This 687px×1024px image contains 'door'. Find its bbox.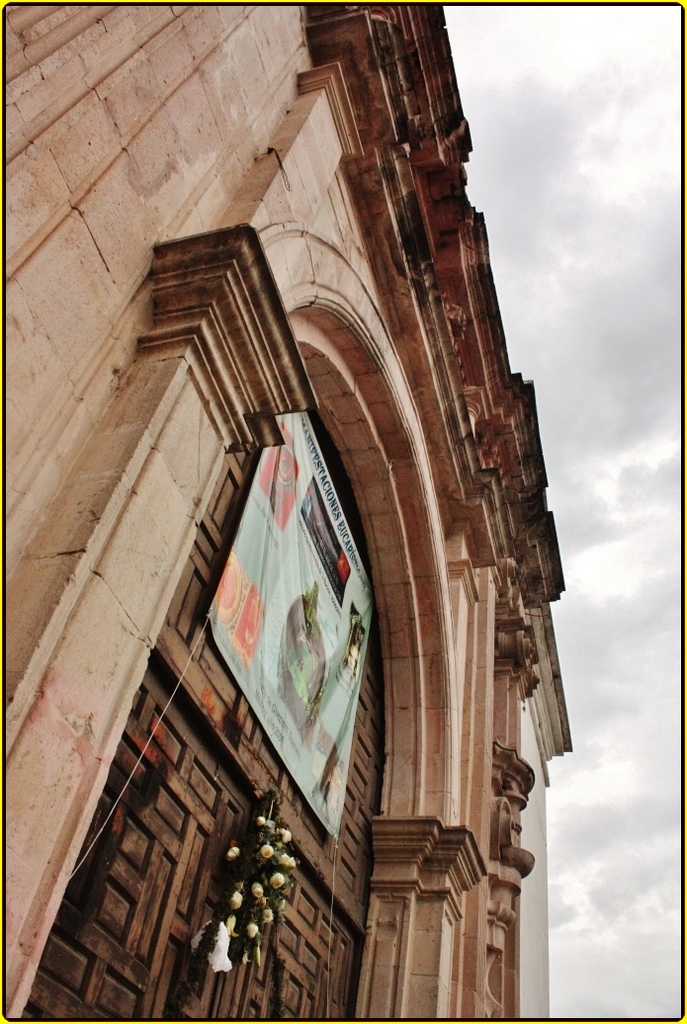
detection(24, 651, 261, 1018).
